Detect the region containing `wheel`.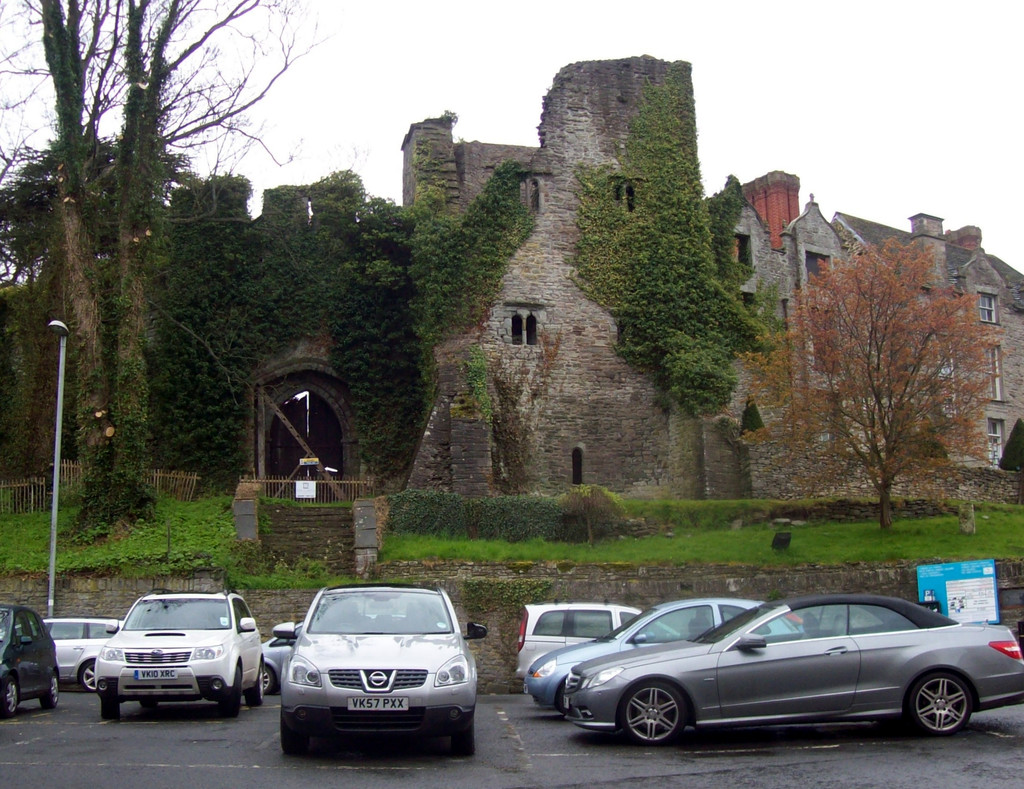
l=219, t=665, r=242, b=719.
